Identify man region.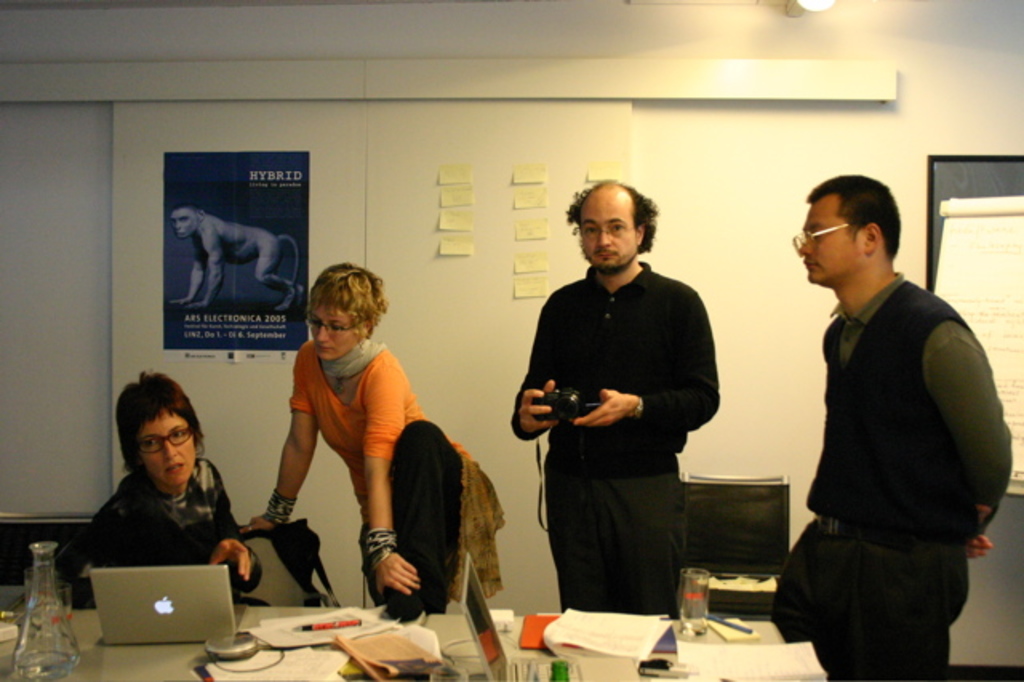
Region: 506/179/722/607.
